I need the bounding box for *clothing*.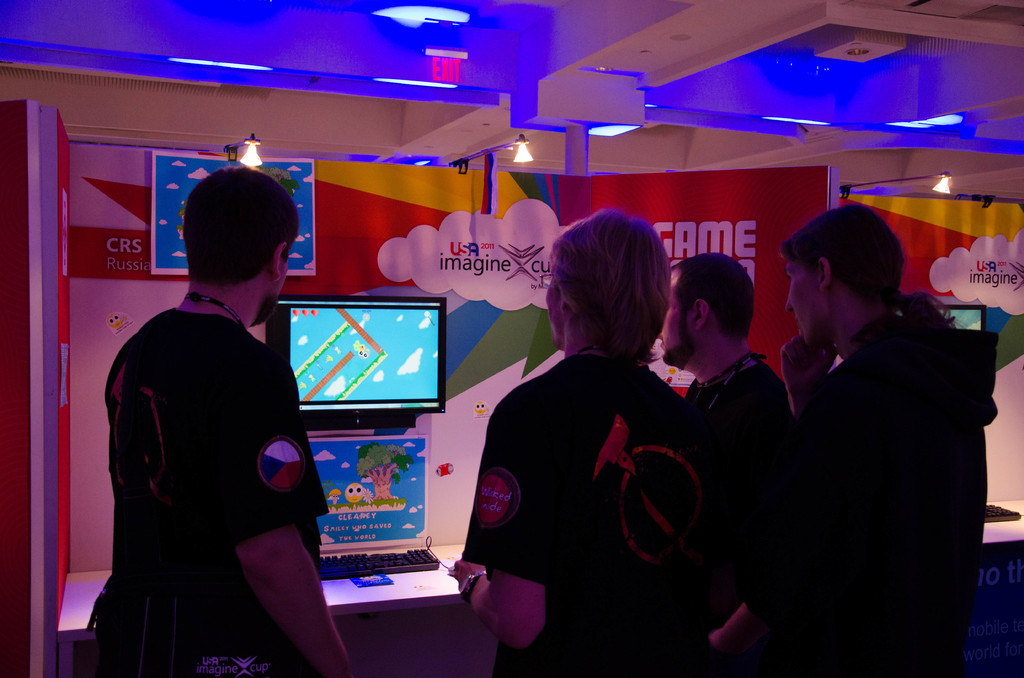
Here it is: BBox(468, 300, 717, 668).
